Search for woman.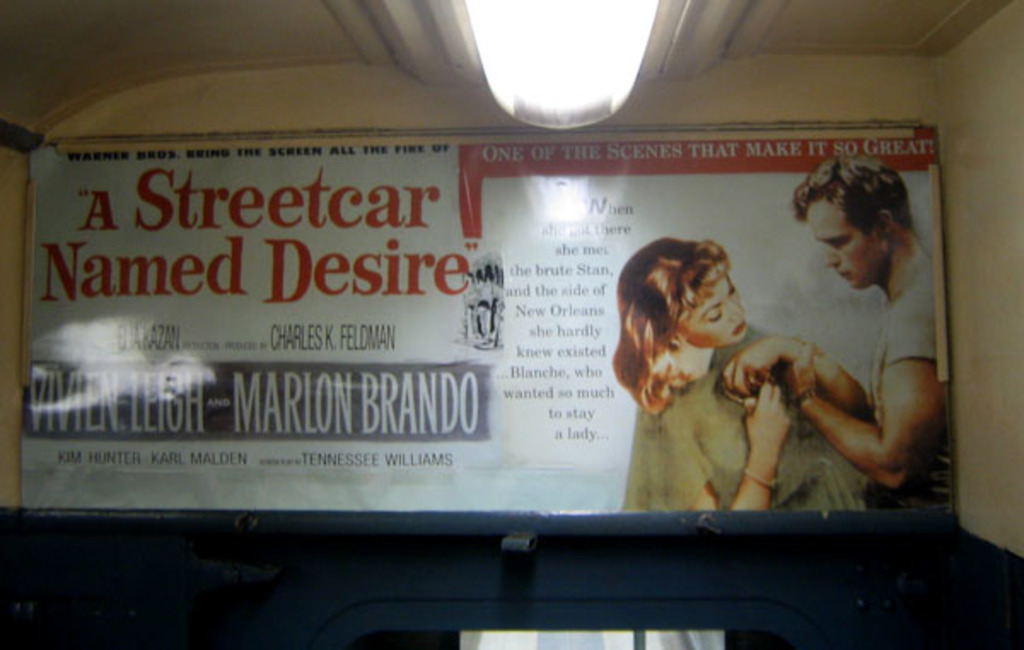
Found at 614, 222, 865, 525.
